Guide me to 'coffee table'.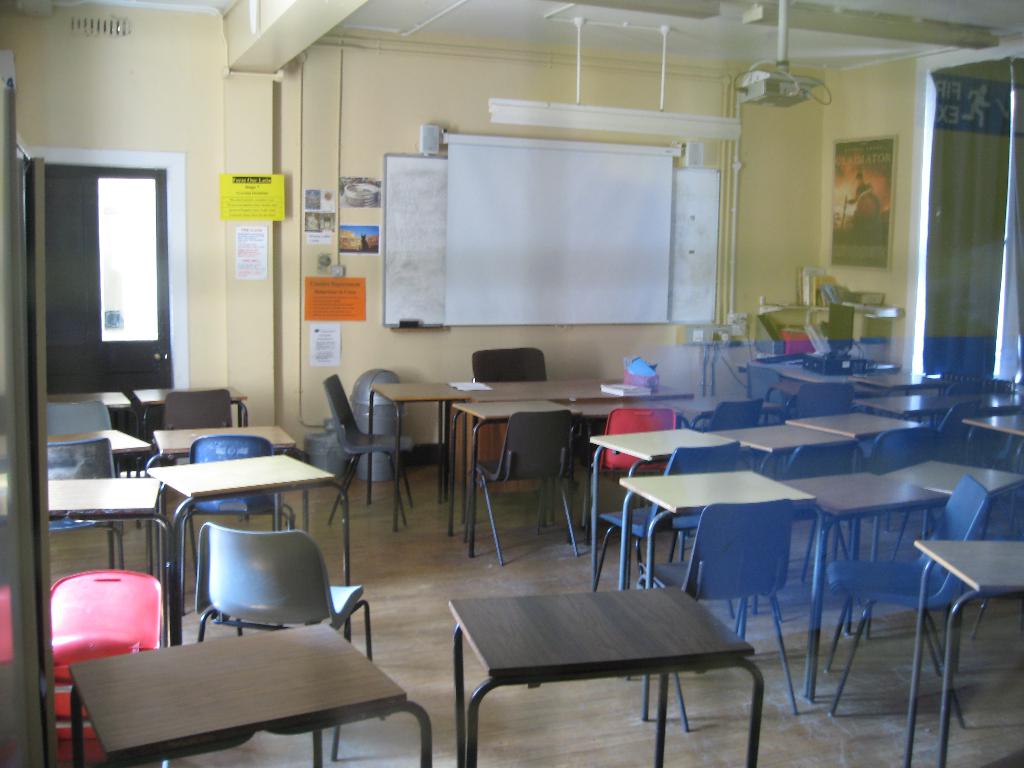
Guidance: (784, 413, 922, 477).
